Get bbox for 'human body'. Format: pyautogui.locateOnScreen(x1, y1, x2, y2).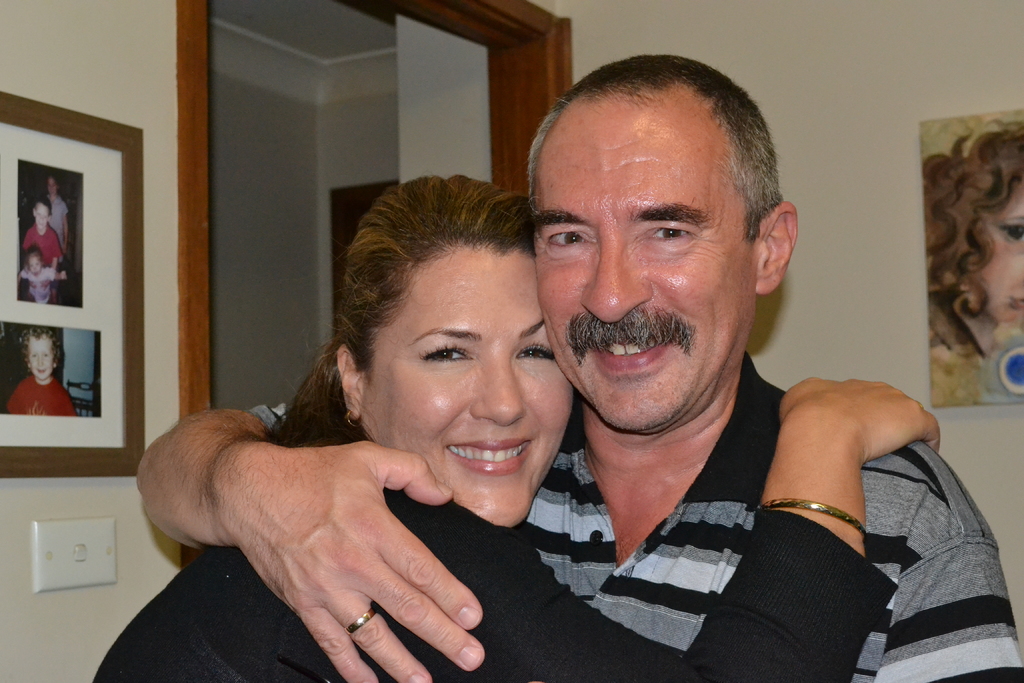
pyautogui.locateOnScreen(136, 55, 1023, 682).
